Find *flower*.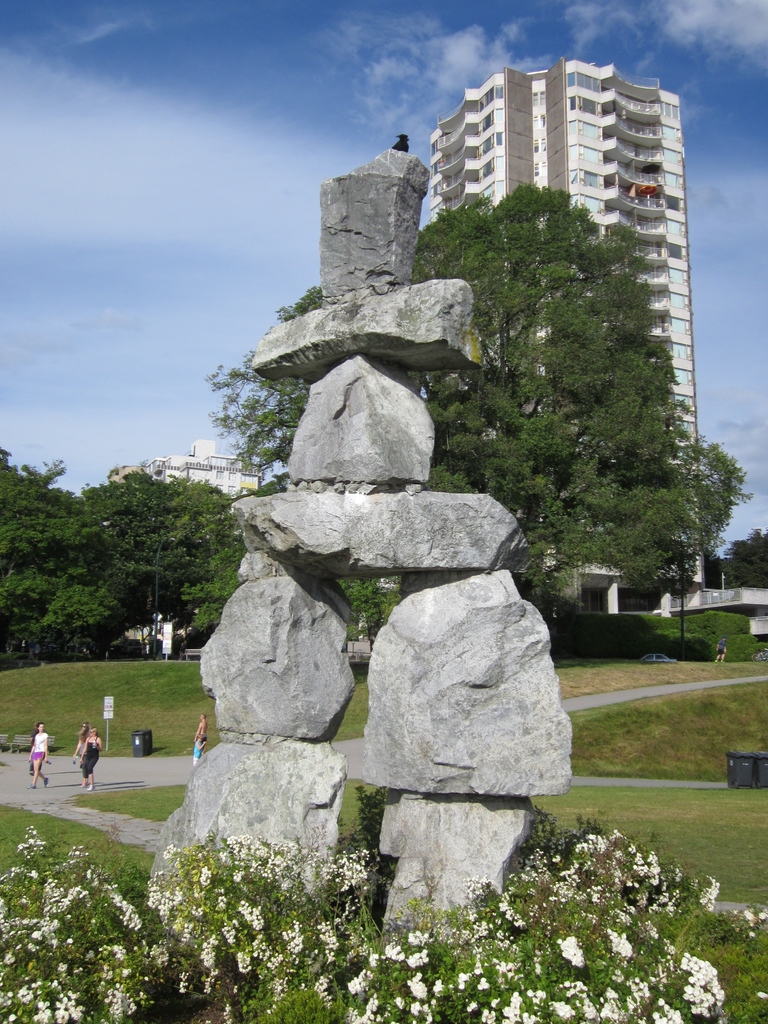
bbox(561, 934, 585, 970).
